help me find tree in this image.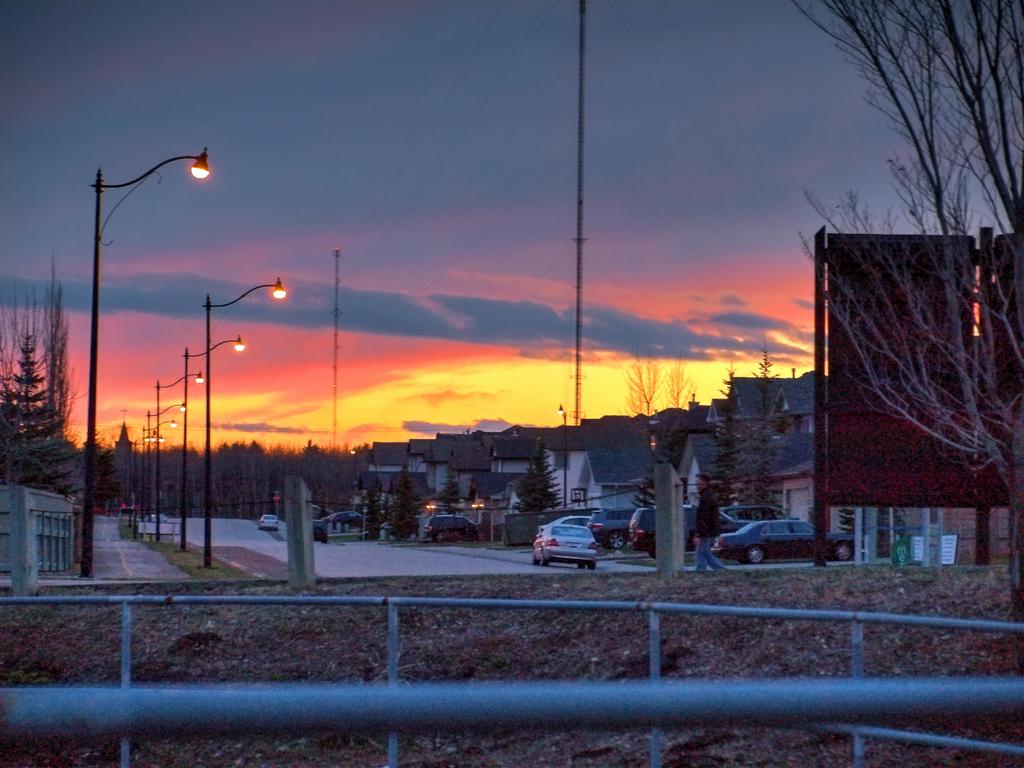
Found it: detection(795, 0, 1023, 655).
